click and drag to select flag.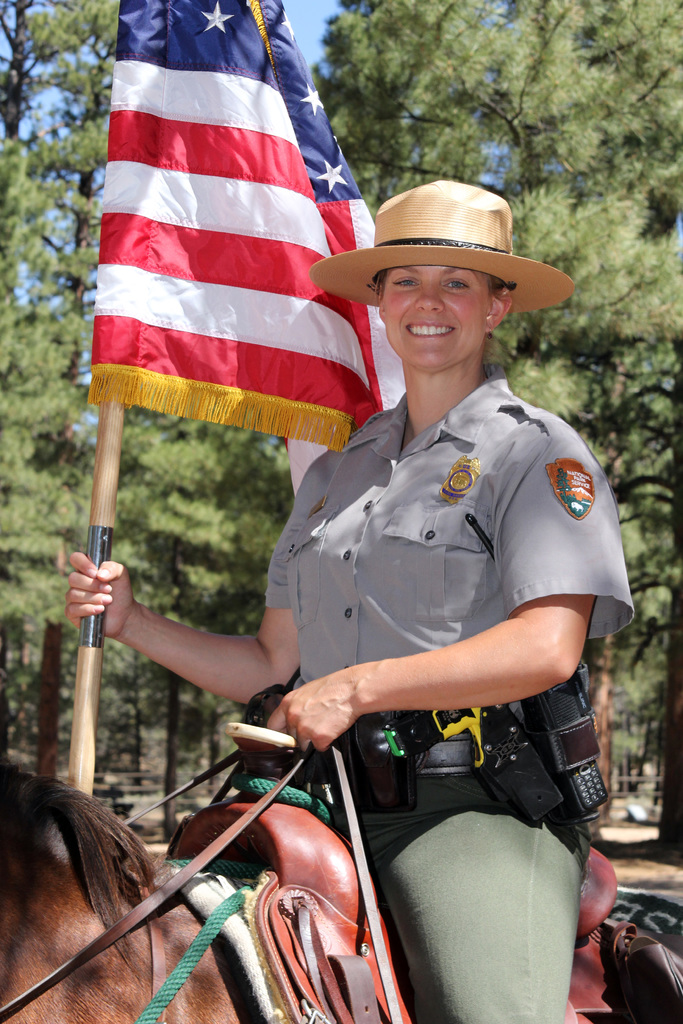
Selection: (93, 0, 380, 470).
